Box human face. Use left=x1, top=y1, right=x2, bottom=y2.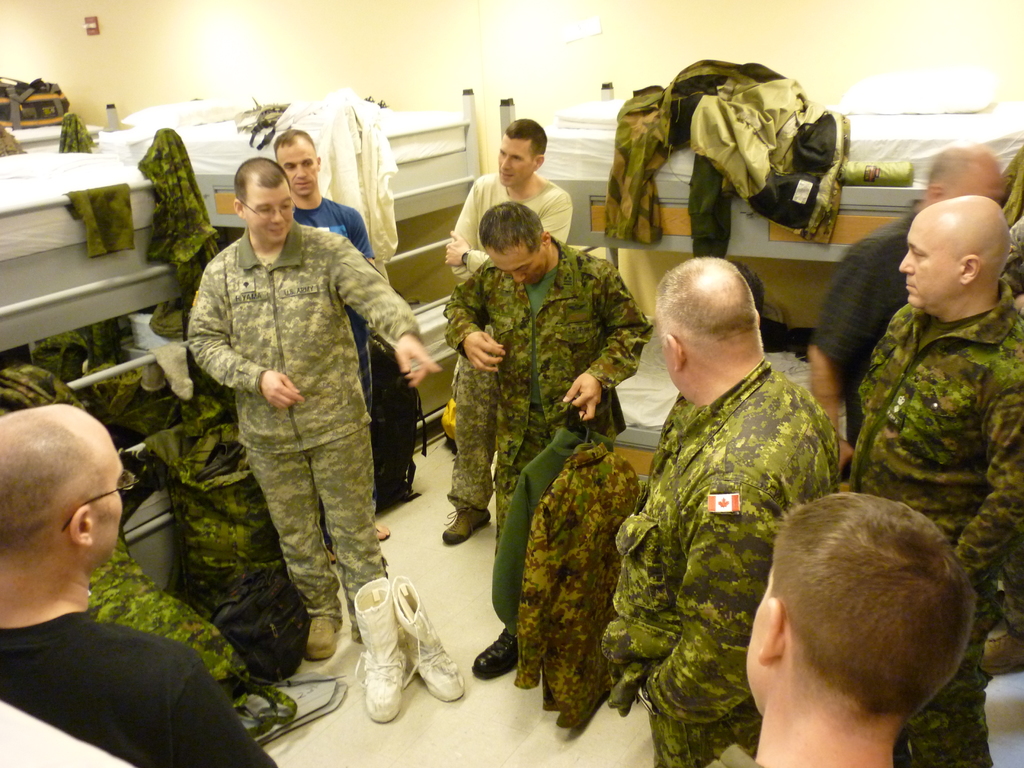
left=277, top=138, right=318, bottom=196.
